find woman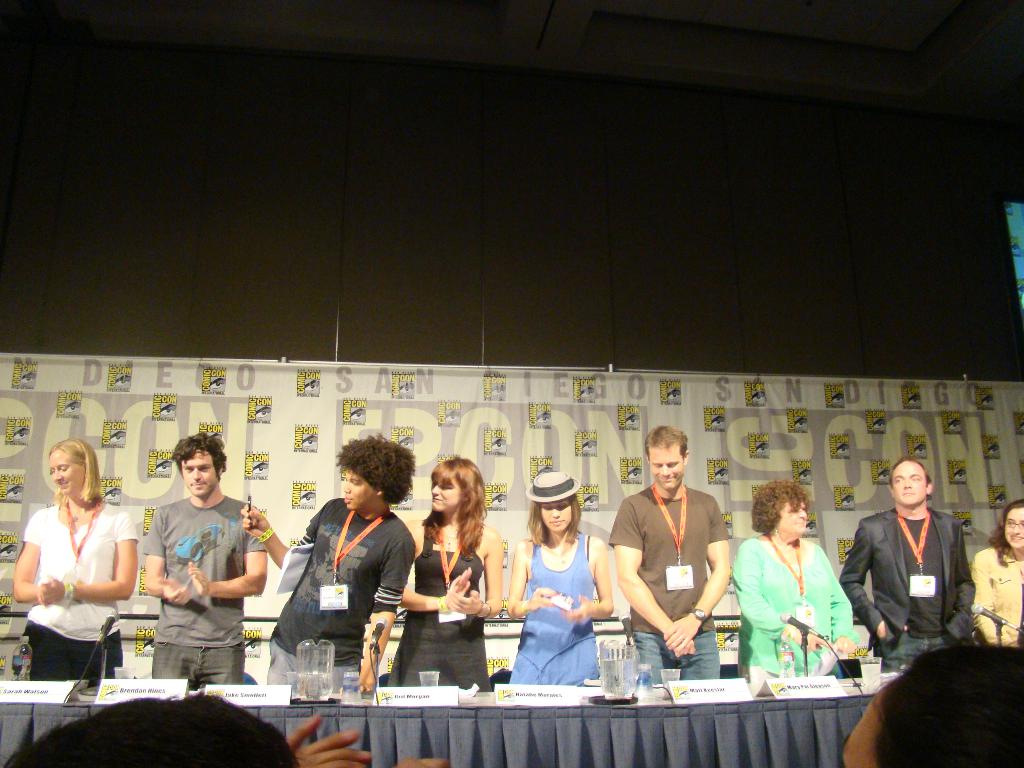
<region>733, 480, 858, 685</region>
